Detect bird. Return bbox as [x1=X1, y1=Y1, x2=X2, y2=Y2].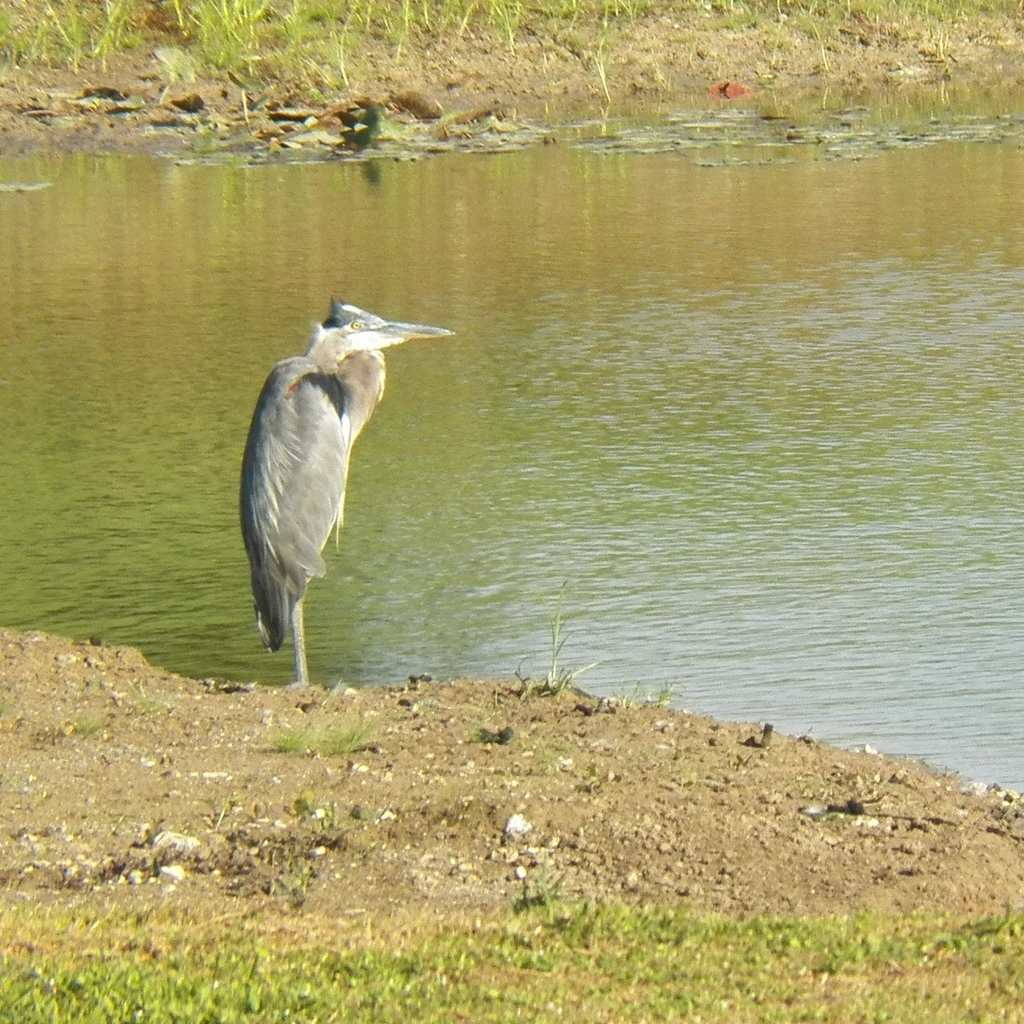
[x1=224, y1=283, x2=441, y2=678].
